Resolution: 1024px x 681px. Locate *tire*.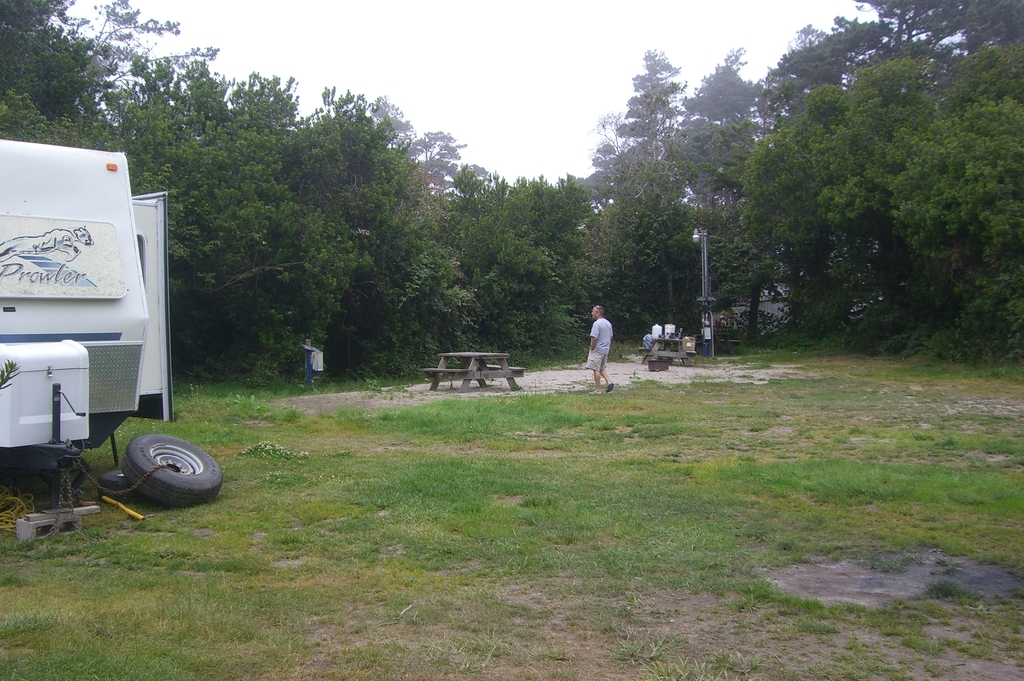
{"left": 97, "top": 470, "right": 142, "bottom": 504}.
